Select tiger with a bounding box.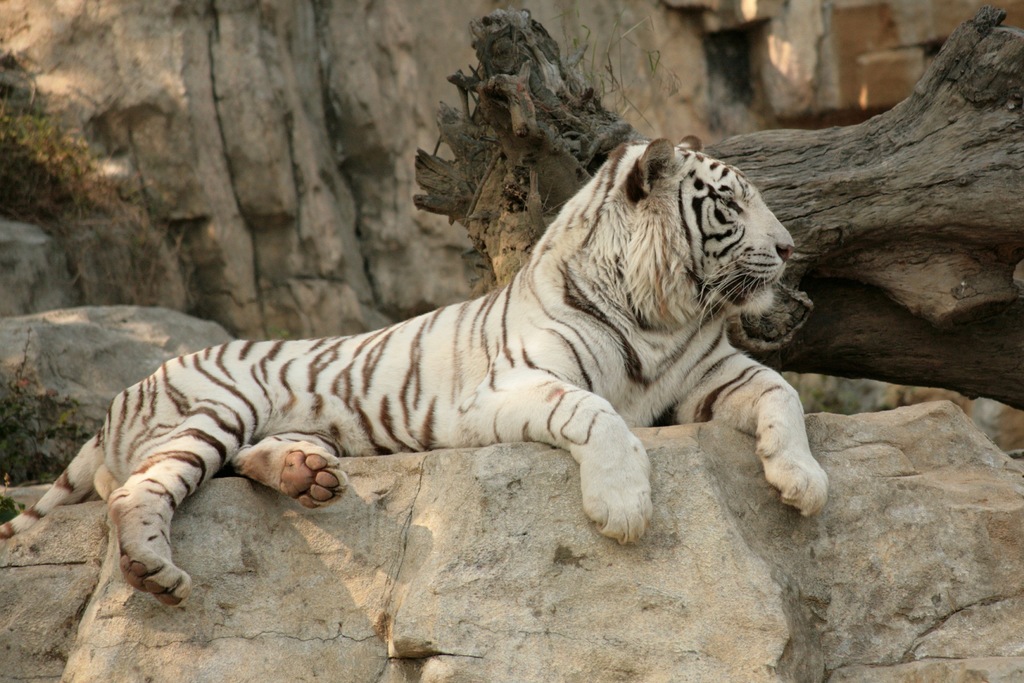
(0,138,825,605).
